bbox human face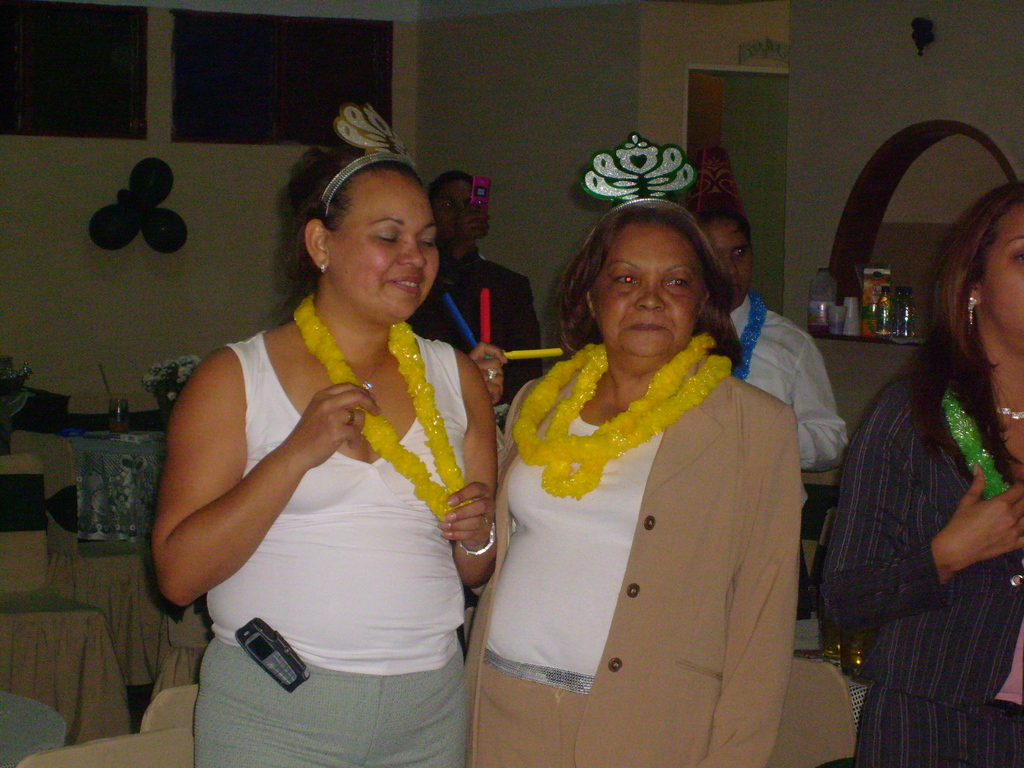
box=[706, 216, 752, 301]
